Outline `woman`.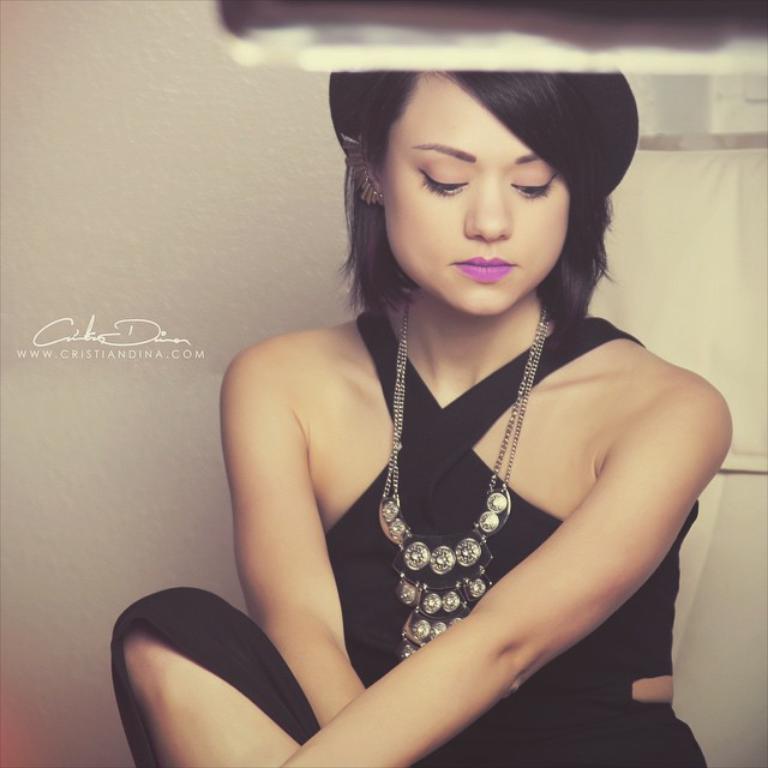
Outline: region(132, 35, 746, 754).
